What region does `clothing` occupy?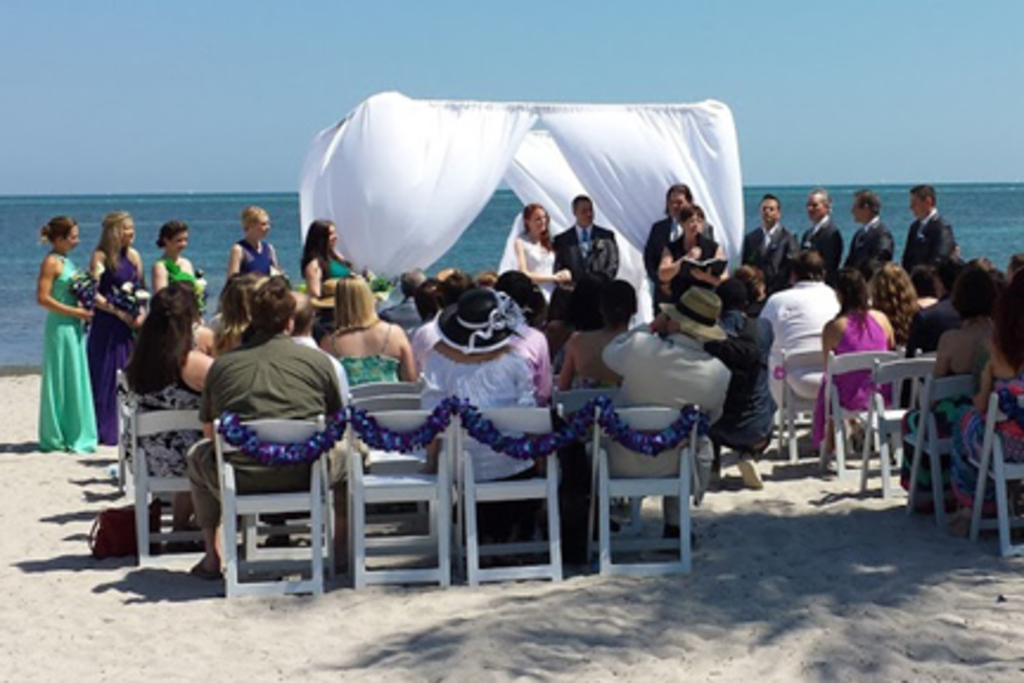
l=329, t=323, r=398, b=389.
